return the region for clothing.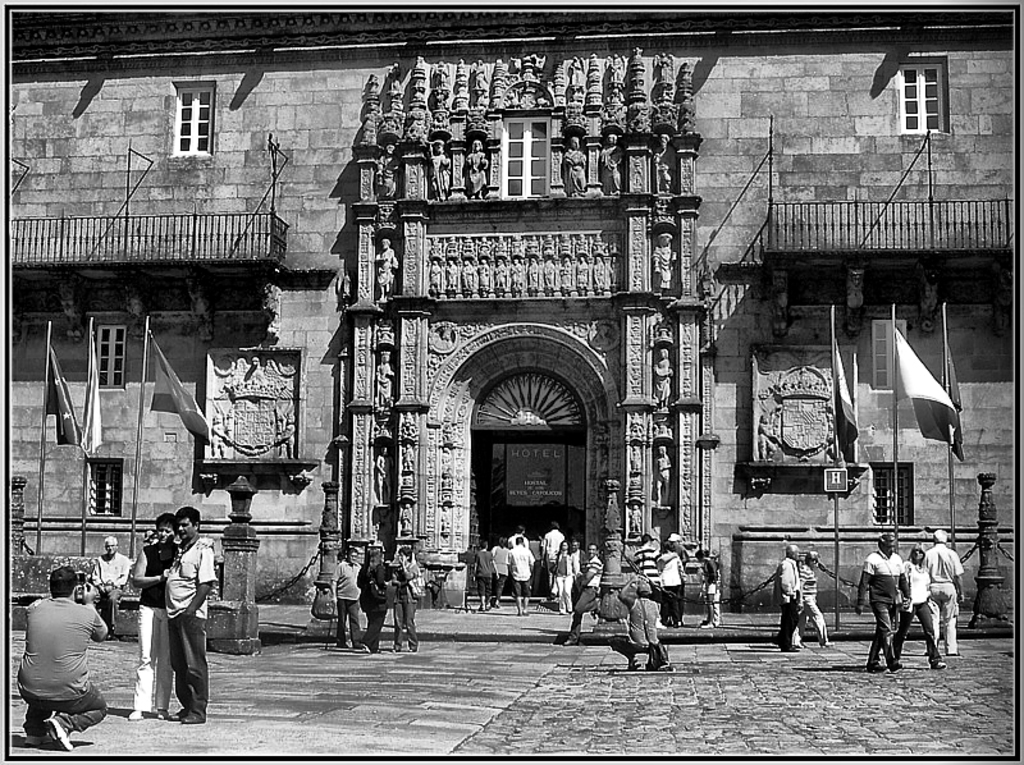
<bbox>467, 549, 494, 611</bbox>.
